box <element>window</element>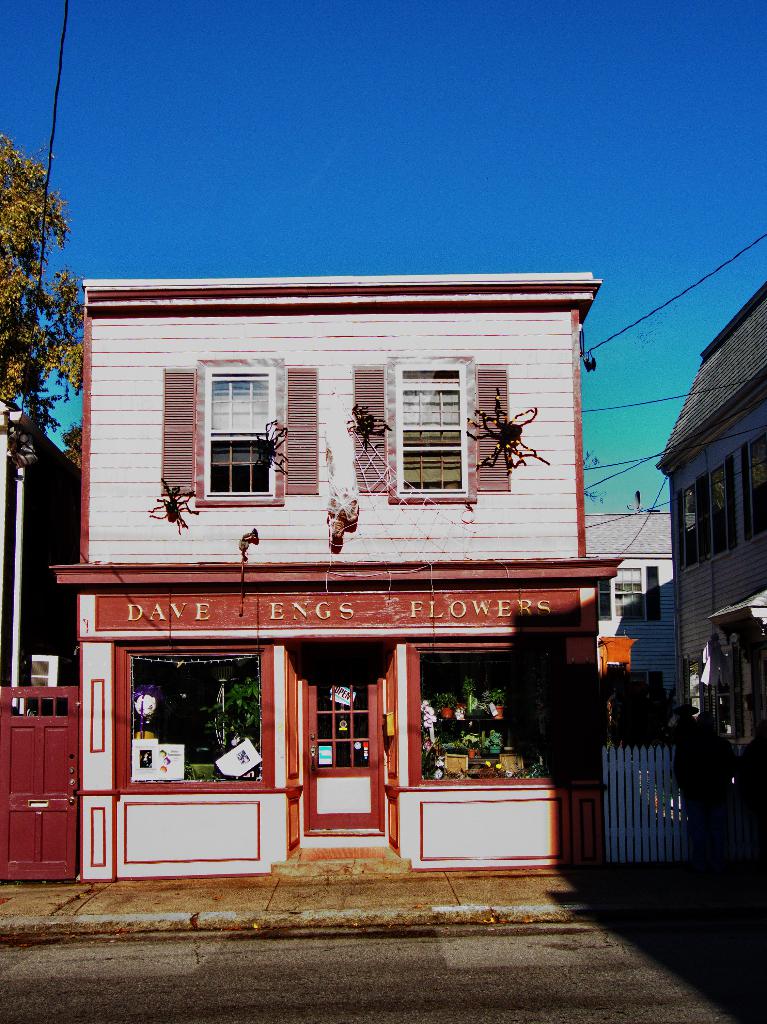
345, 349, 510, 515
